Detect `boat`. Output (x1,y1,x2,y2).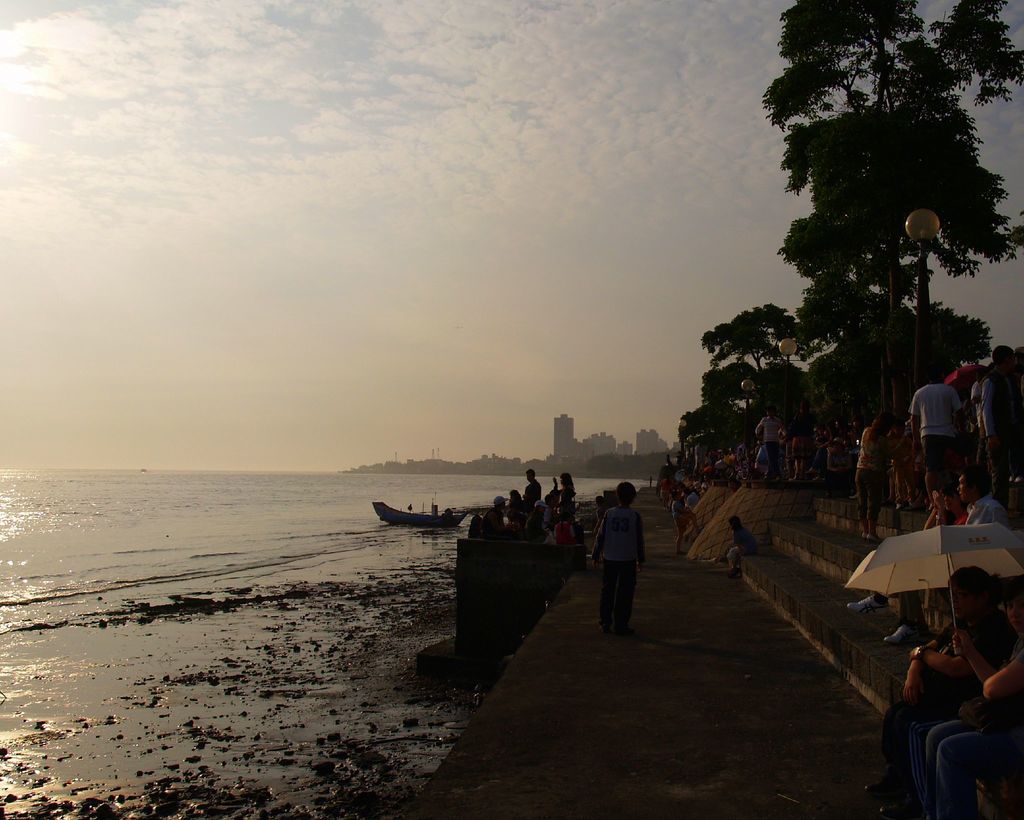
(369,498,468,527).
